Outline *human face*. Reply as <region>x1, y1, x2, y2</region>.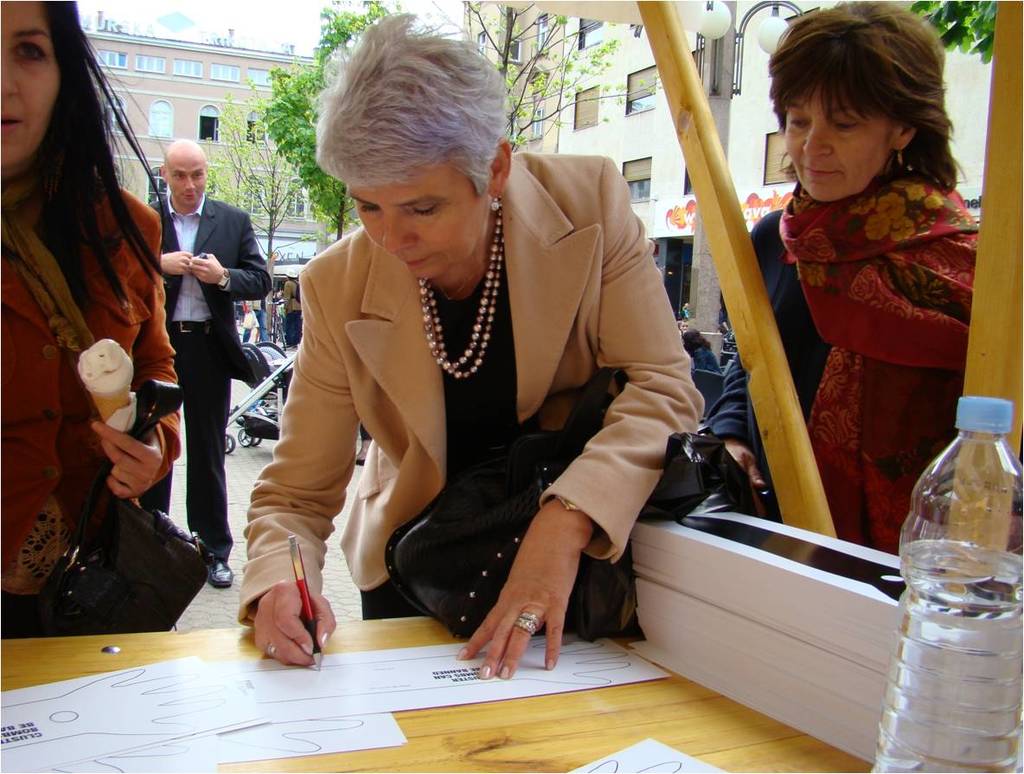
<region>0, 4, 61, 162</region>.
